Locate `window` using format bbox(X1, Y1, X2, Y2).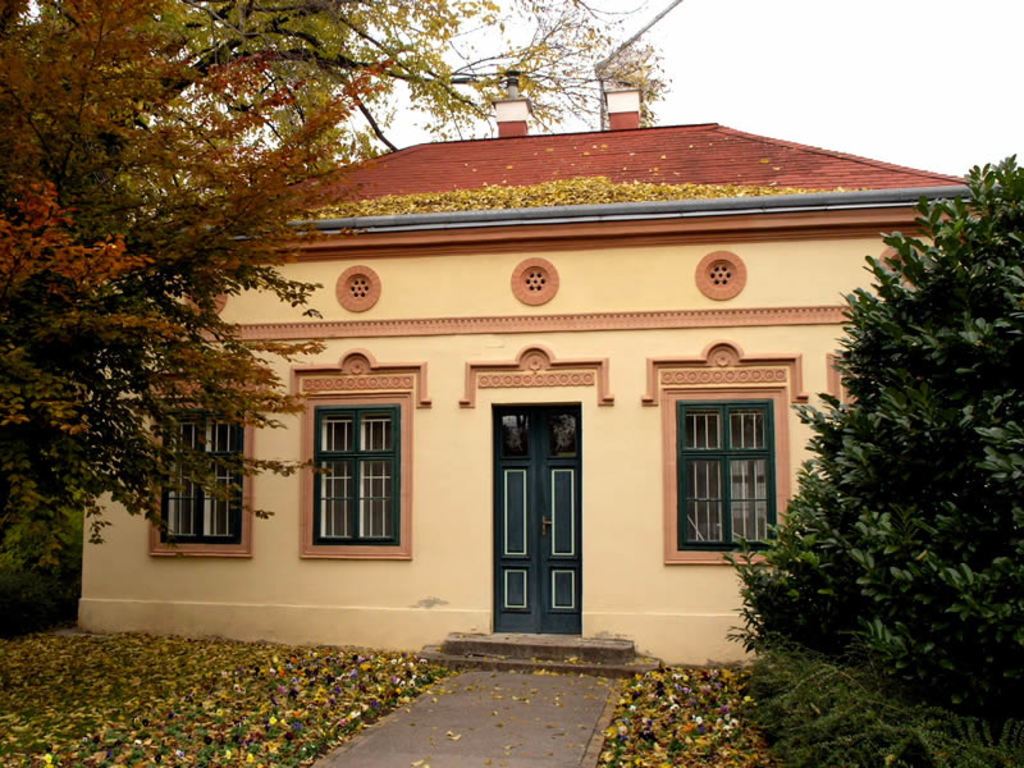
bbox(516, 262, 557, 301).
